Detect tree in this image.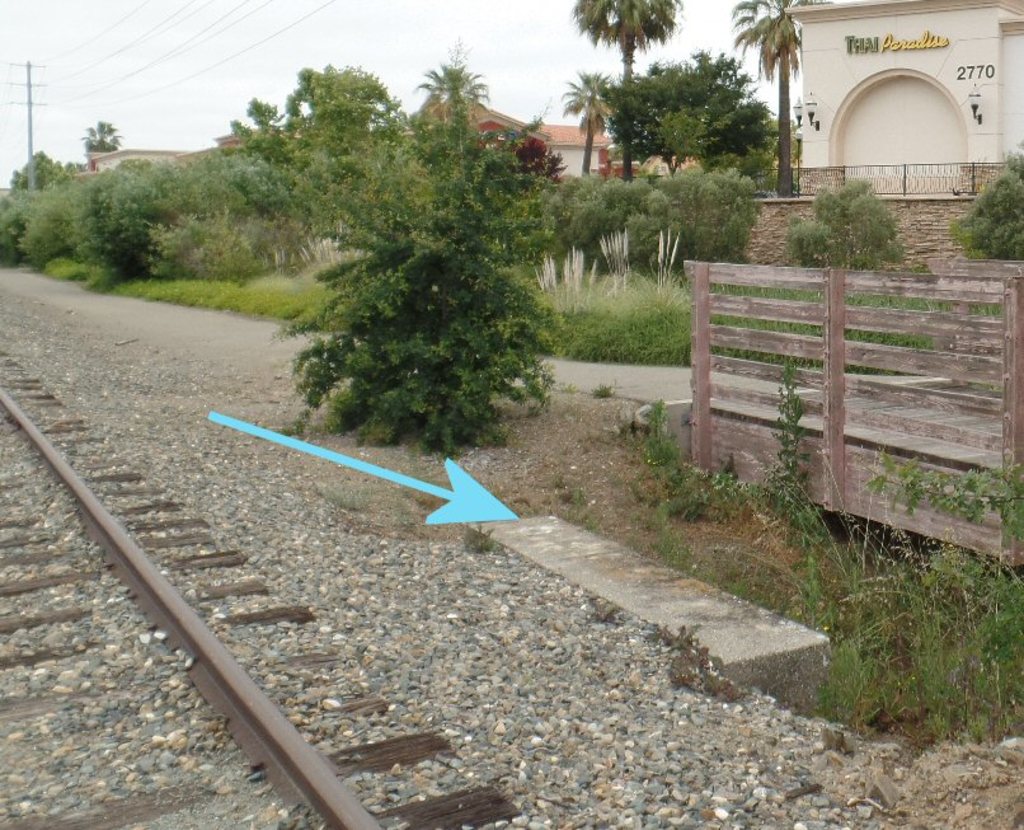
Detection: x1=551, y1=67, x2=612, y2=179.
